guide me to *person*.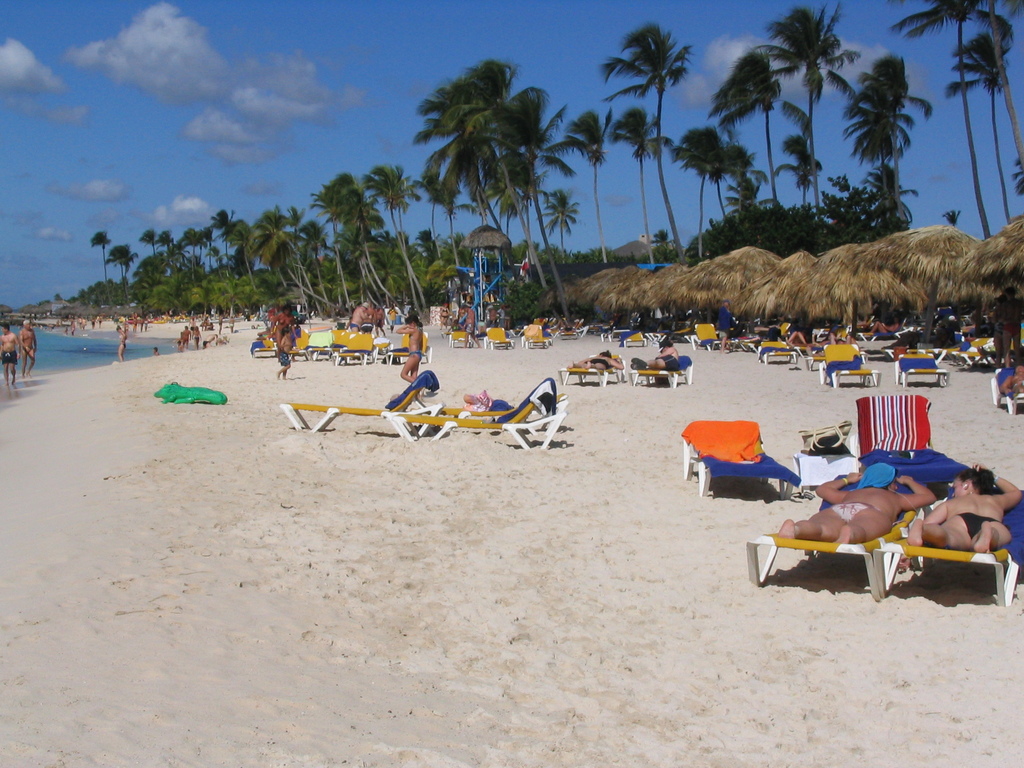
Guidance: (906,461,1021,556).
